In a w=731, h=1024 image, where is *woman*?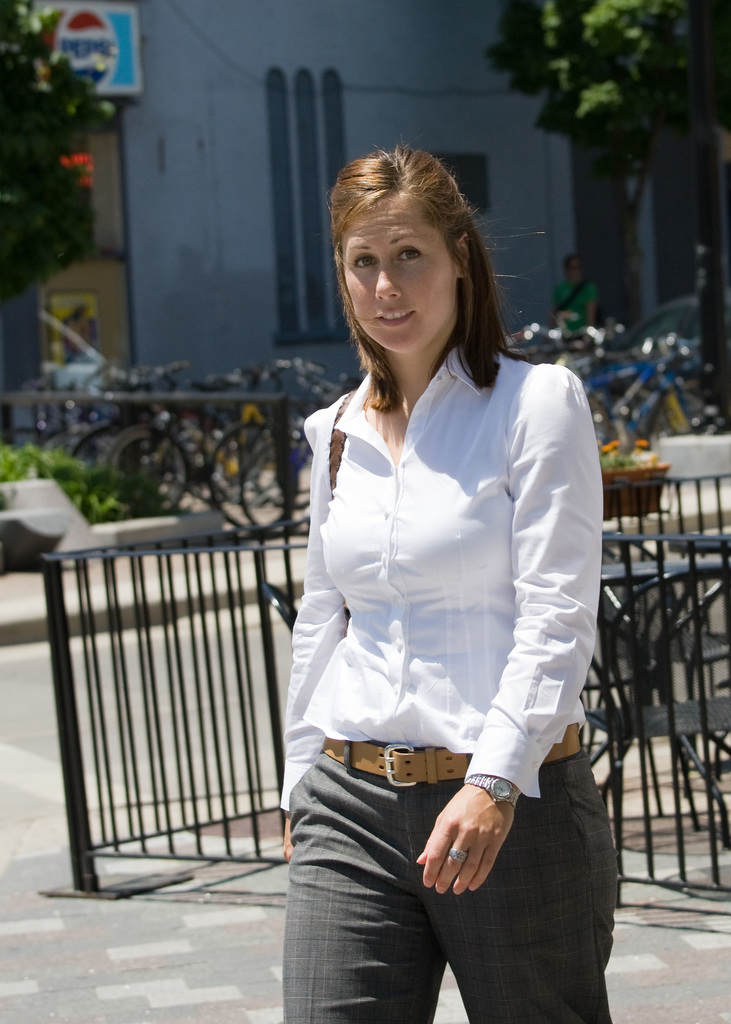
[278, 143, 619, 1023].
